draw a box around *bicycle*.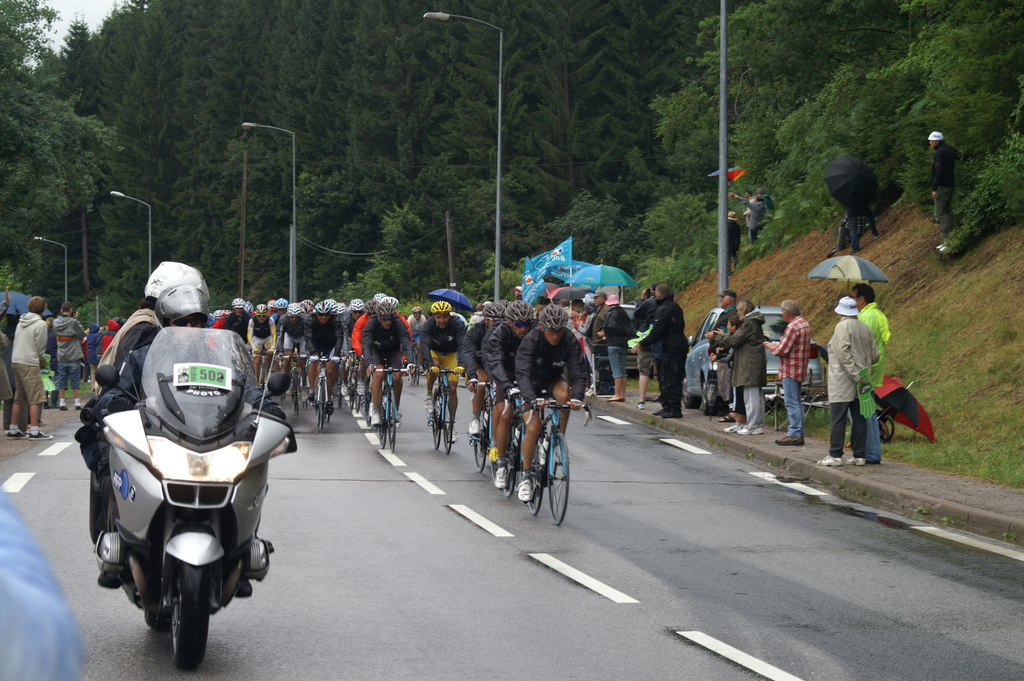
[x1=465, y1=376, x2=496, y2=489].
